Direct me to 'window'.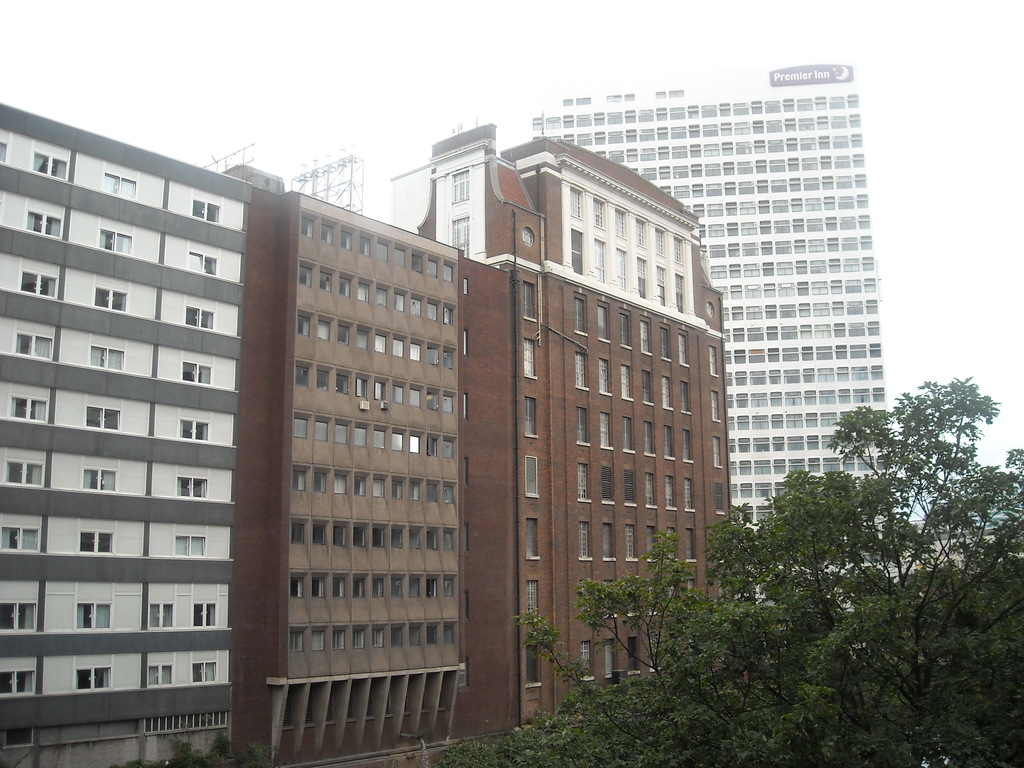
Direction: (left=790, top=159, right=800, bottom=170).
